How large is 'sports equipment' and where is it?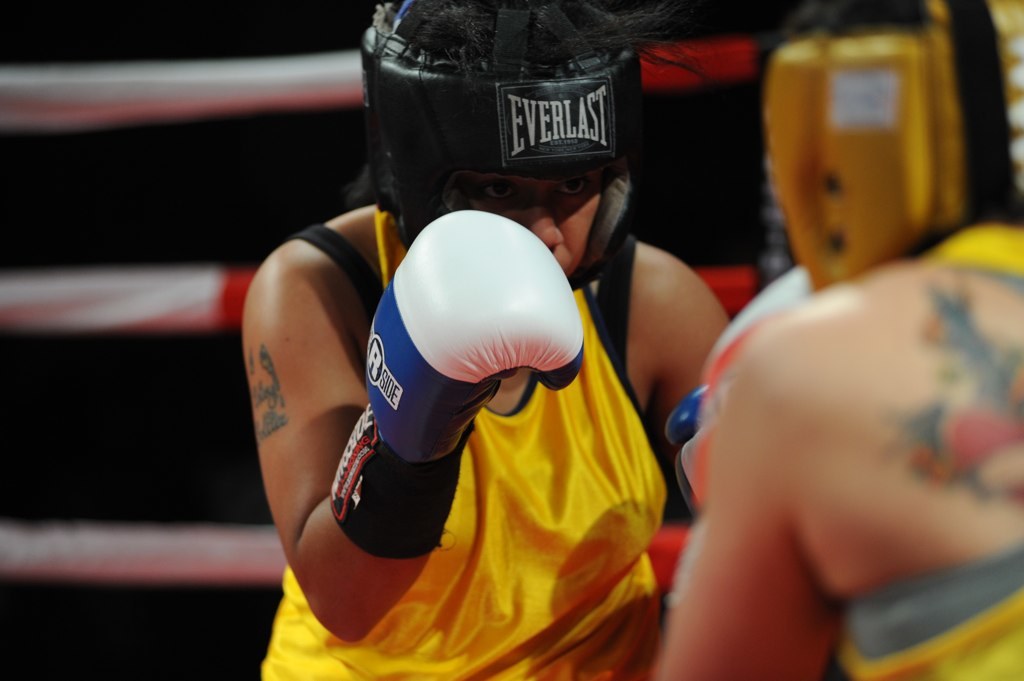
Bounding box: left=667, top=269, right=817, bottom=519.
